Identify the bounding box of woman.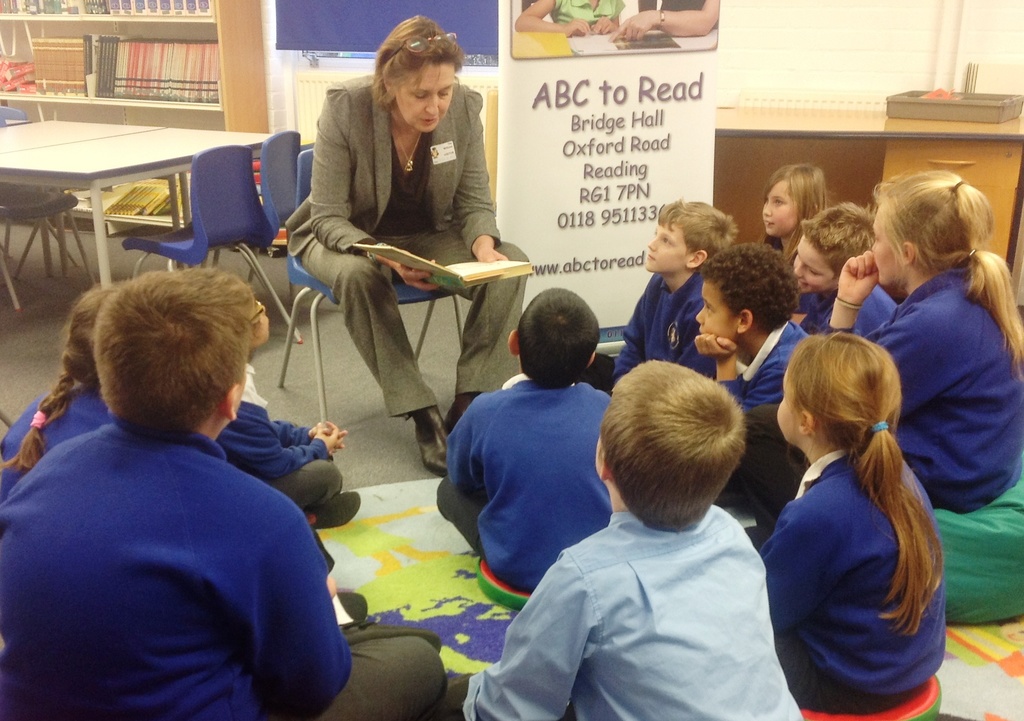
<region>283, 30, 500, 483</region>.
